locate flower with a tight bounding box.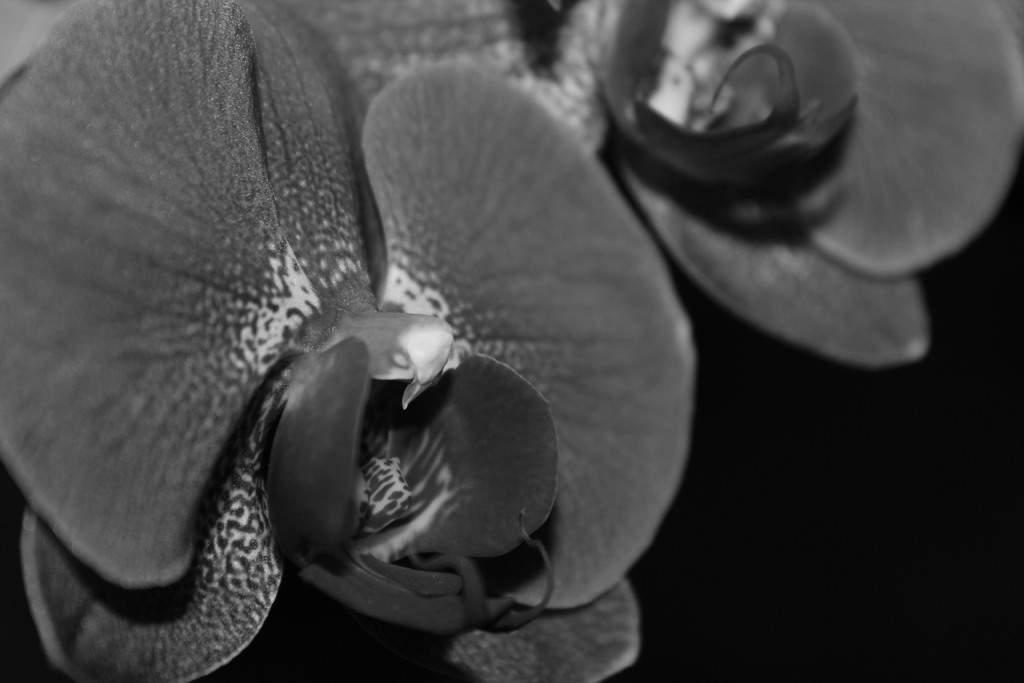
(x1=13, y1=0, x2=692, y2=646).
